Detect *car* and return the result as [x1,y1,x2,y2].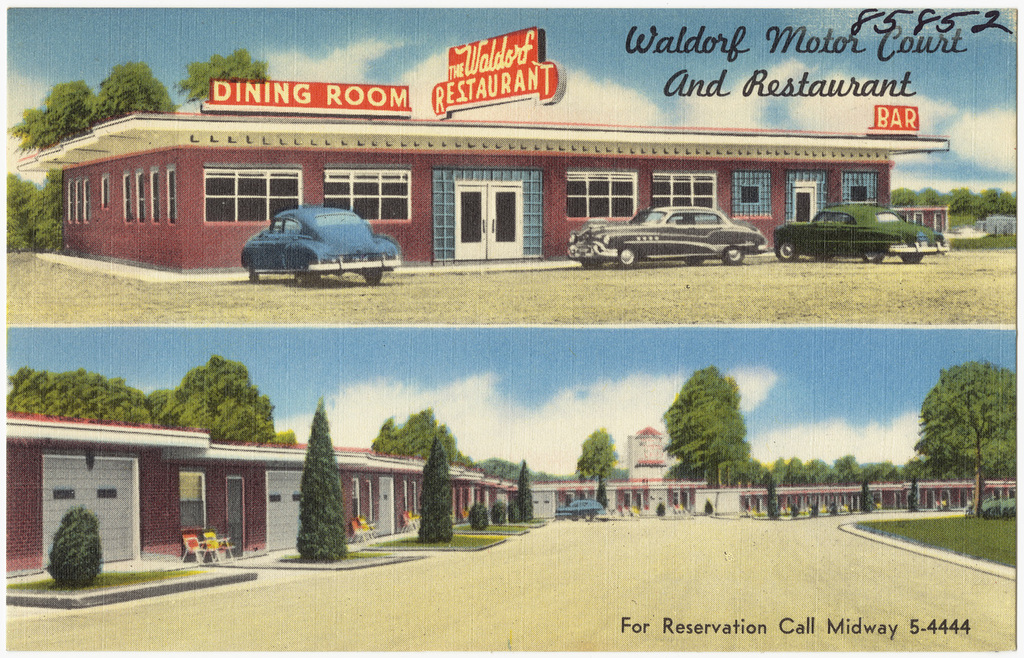
[570,210,760,271].
